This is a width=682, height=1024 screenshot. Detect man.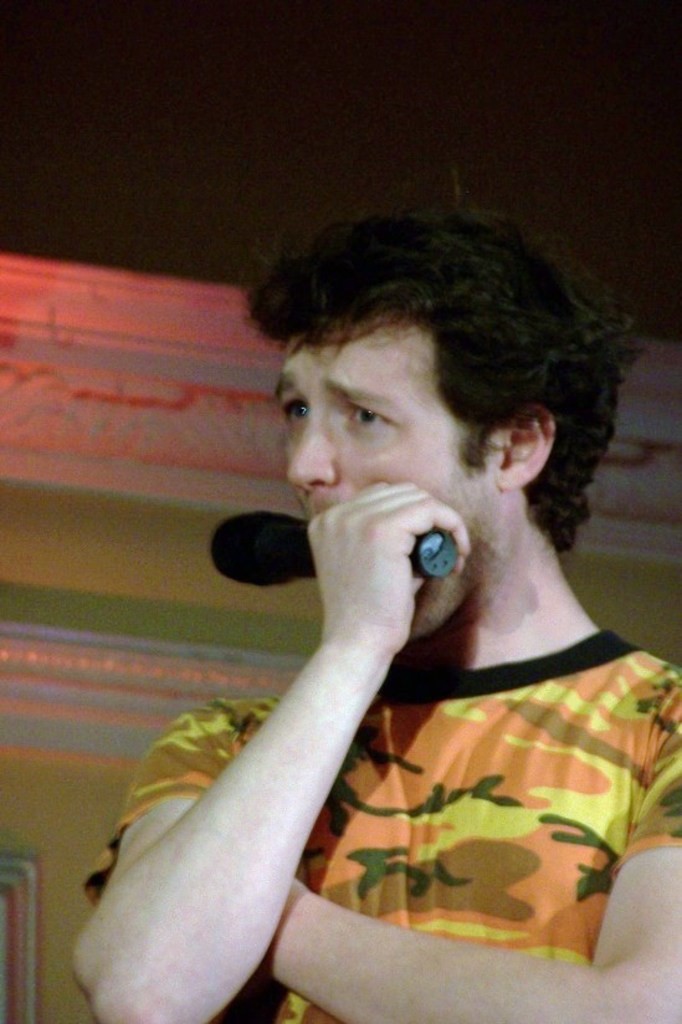
Rect(71, 193, 681, 999).
